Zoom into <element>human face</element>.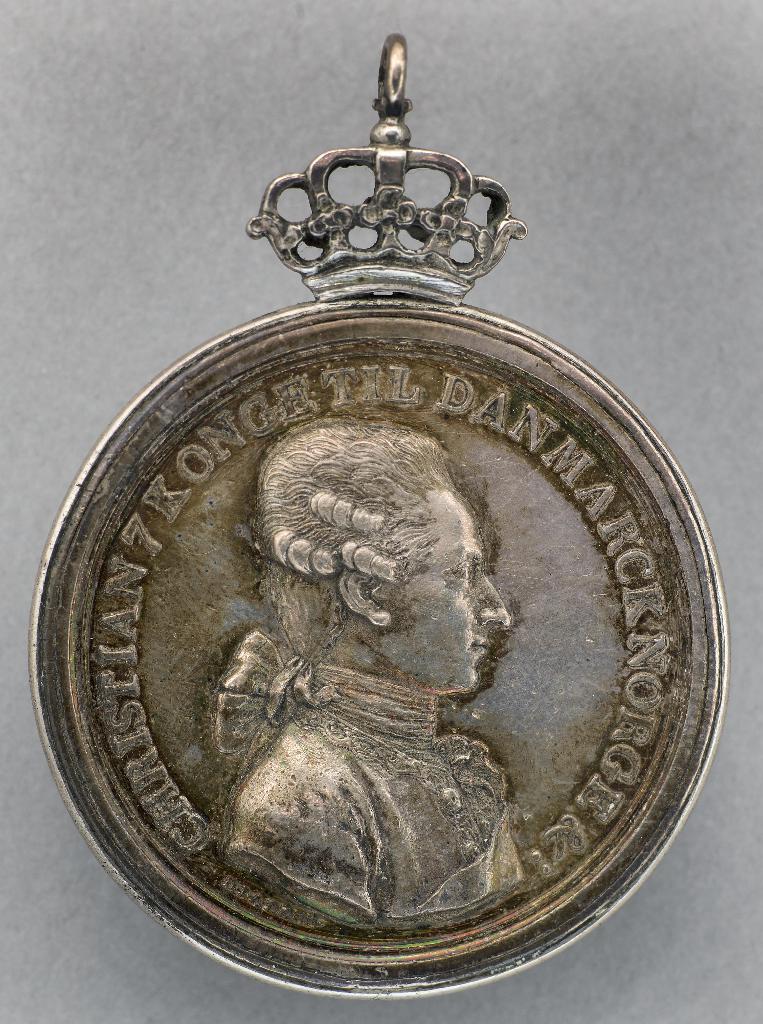
Zoom target: x1=389, y1=488, x2=511, y2=698.
